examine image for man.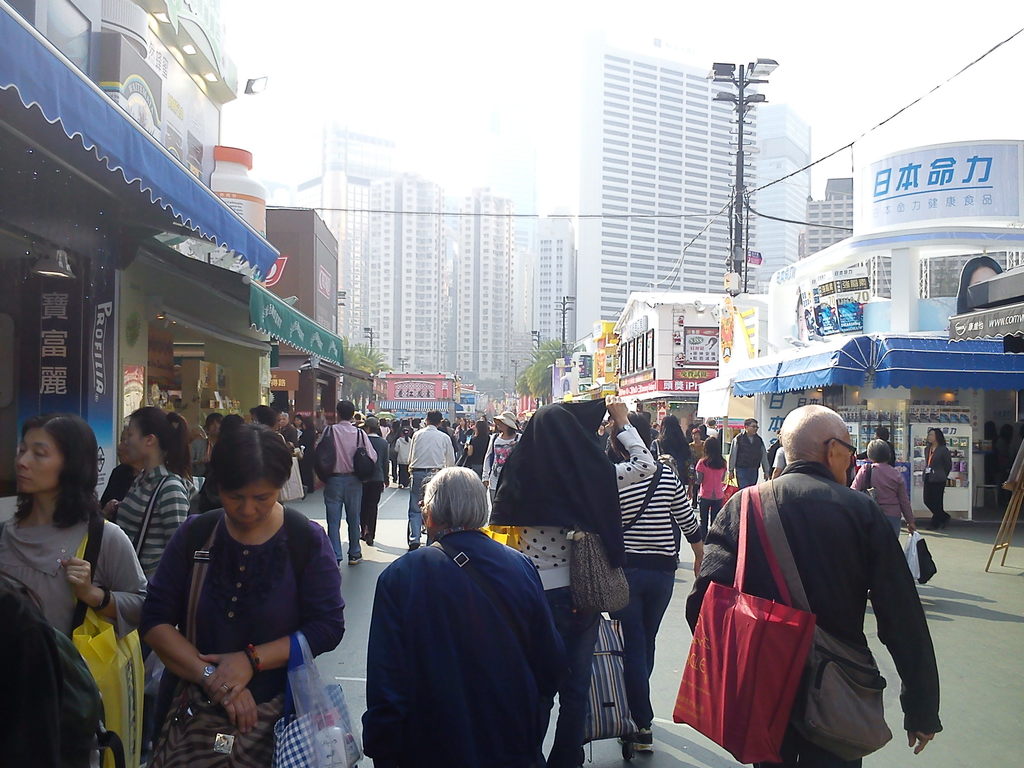
Examination result: {"left": 922, "top": 428, "right": 951, "bottom": 525}.
